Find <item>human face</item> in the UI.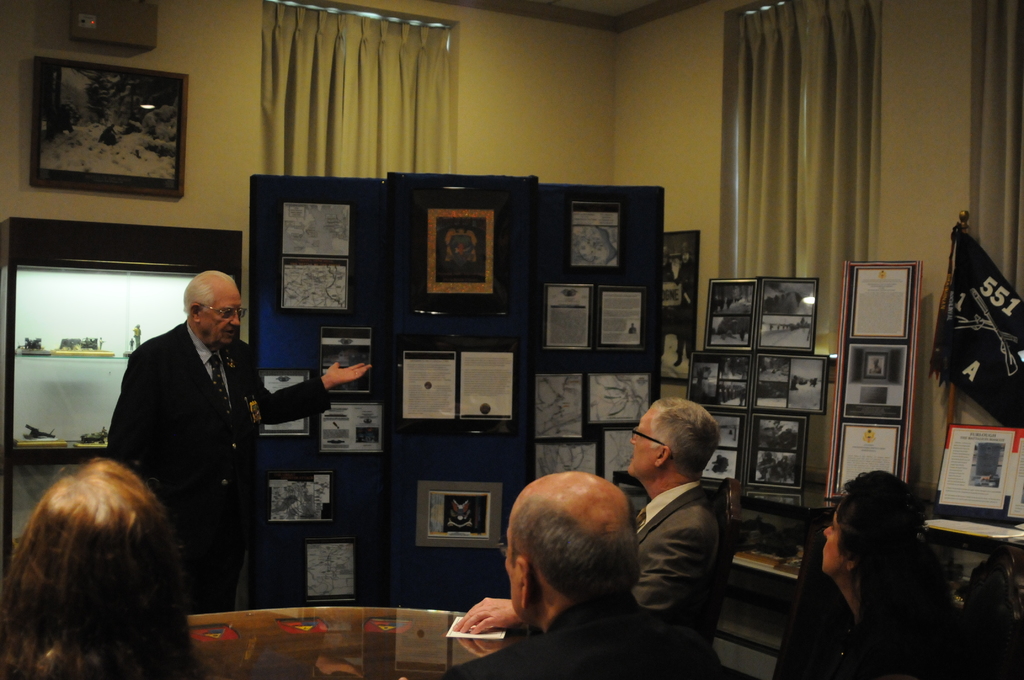
UI element at BBox(632, 410, 652, 475).
